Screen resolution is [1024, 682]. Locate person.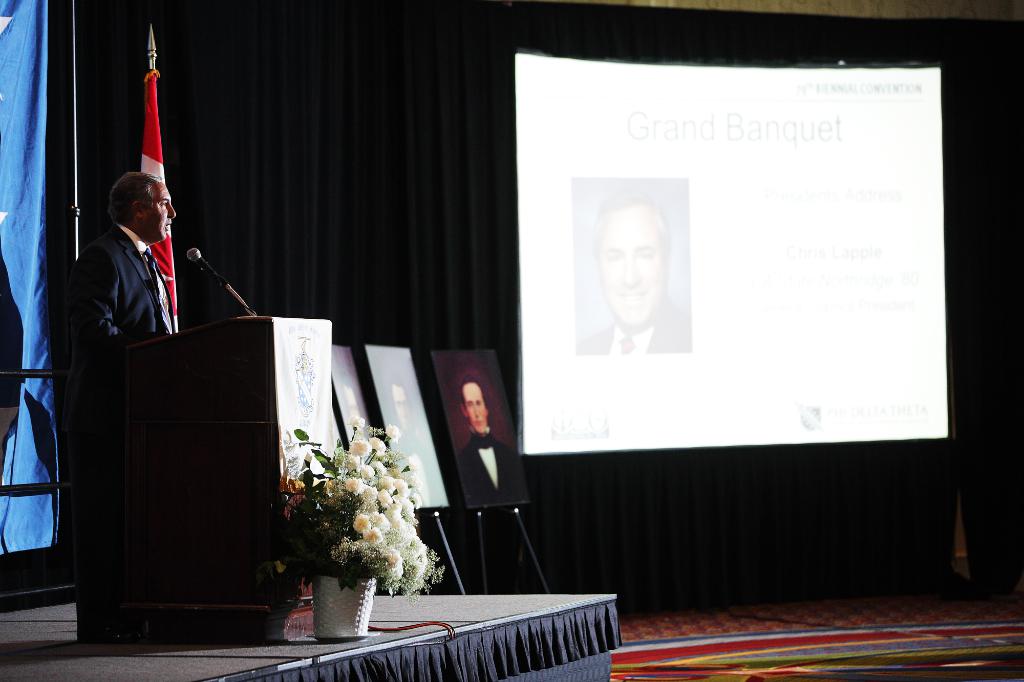
bbox=(576, 199, 687, 356).
